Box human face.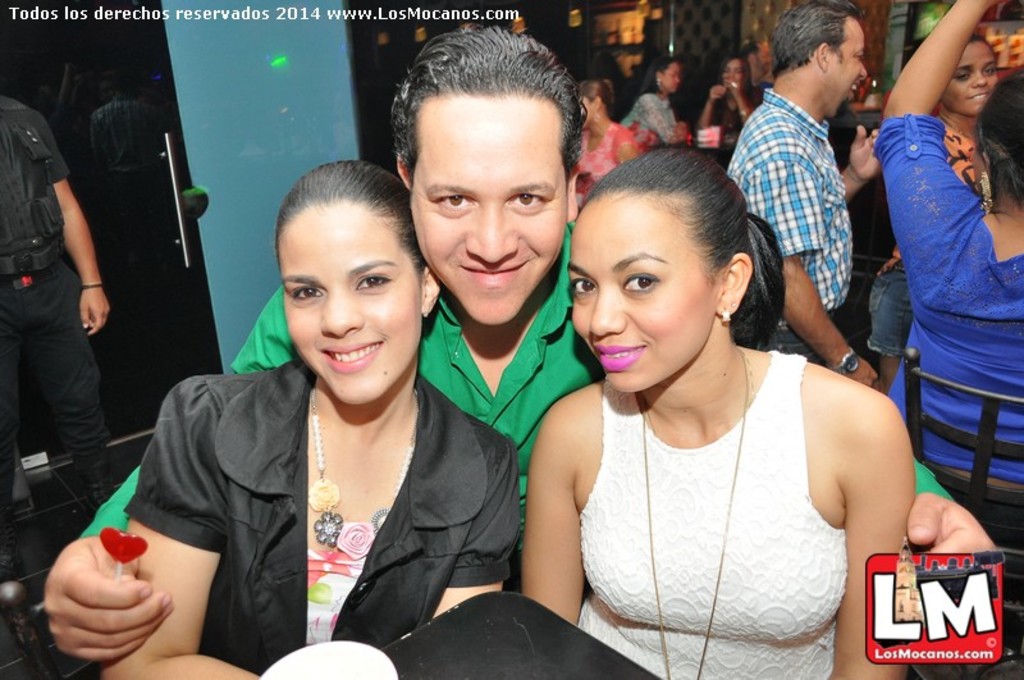
{"left": 567, "top": 192, "right": 726, "bottom": 397}.
